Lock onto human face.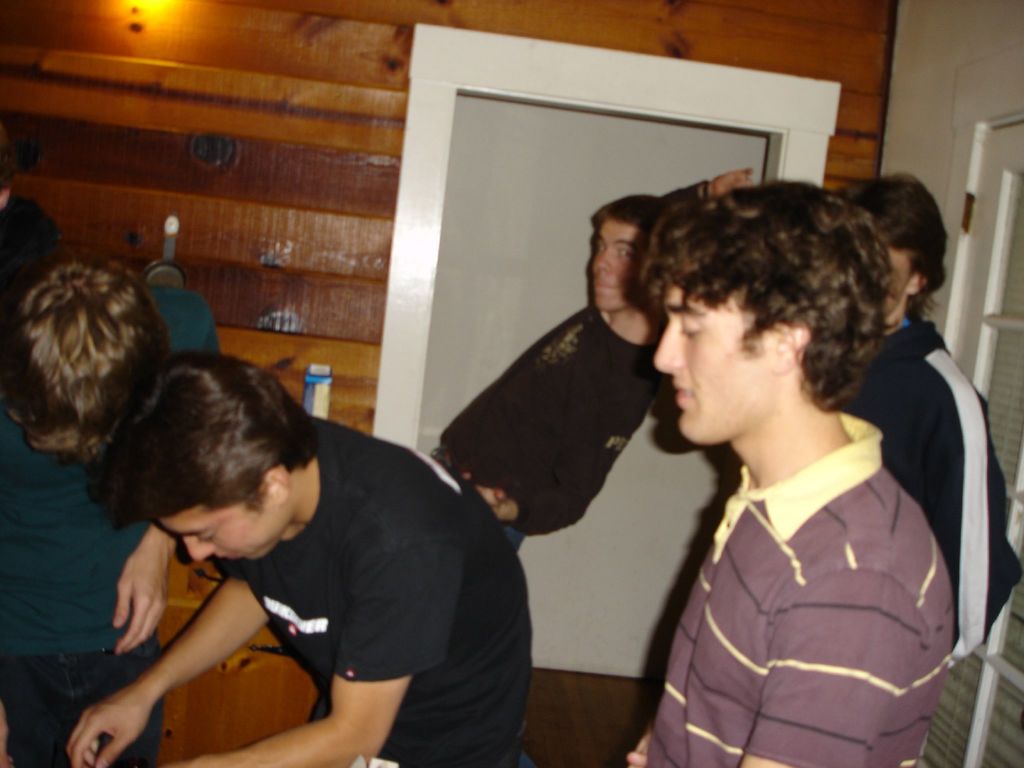
Locked: detection(646, 282, 784, 445).
